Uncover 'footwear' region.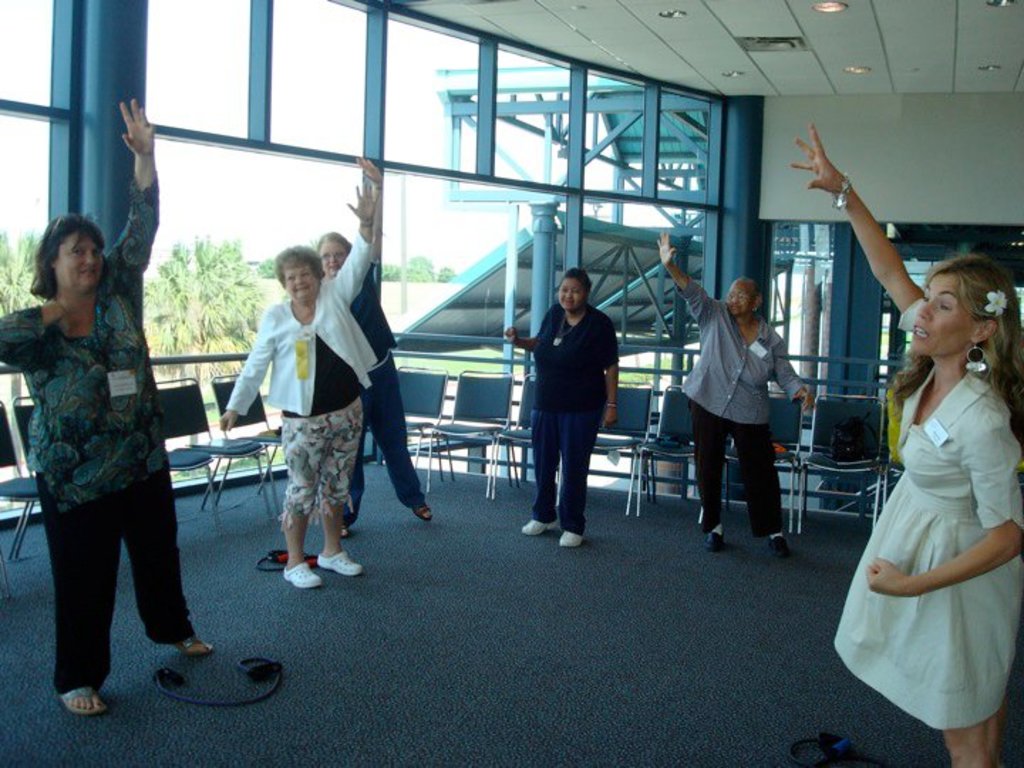
Uncovered: (x1=284, y1=562, x2=323, y2=589).
